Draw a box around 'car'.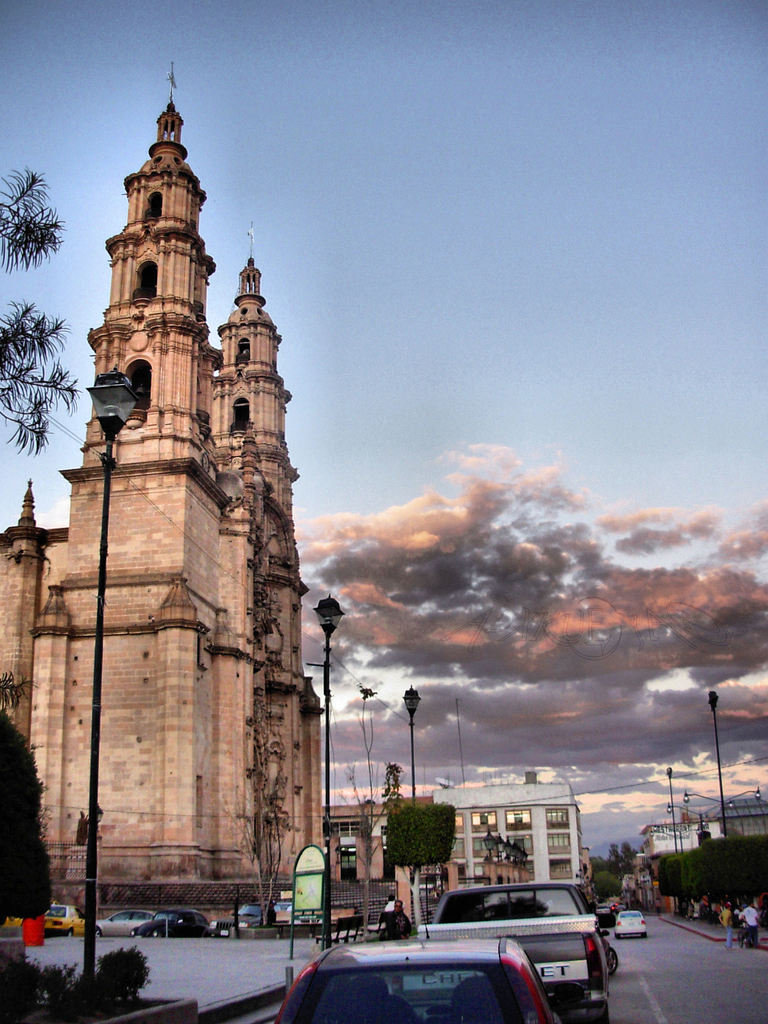
612/908/649/941.
